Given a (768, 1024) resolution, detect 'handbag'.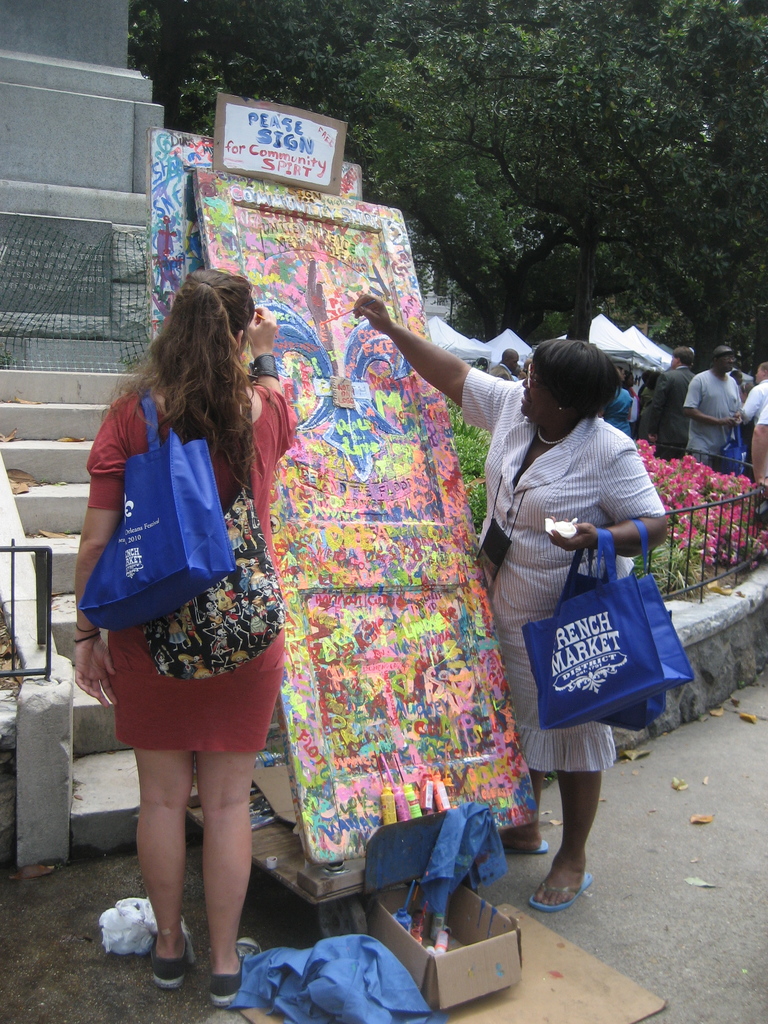
146/395/286/685.
